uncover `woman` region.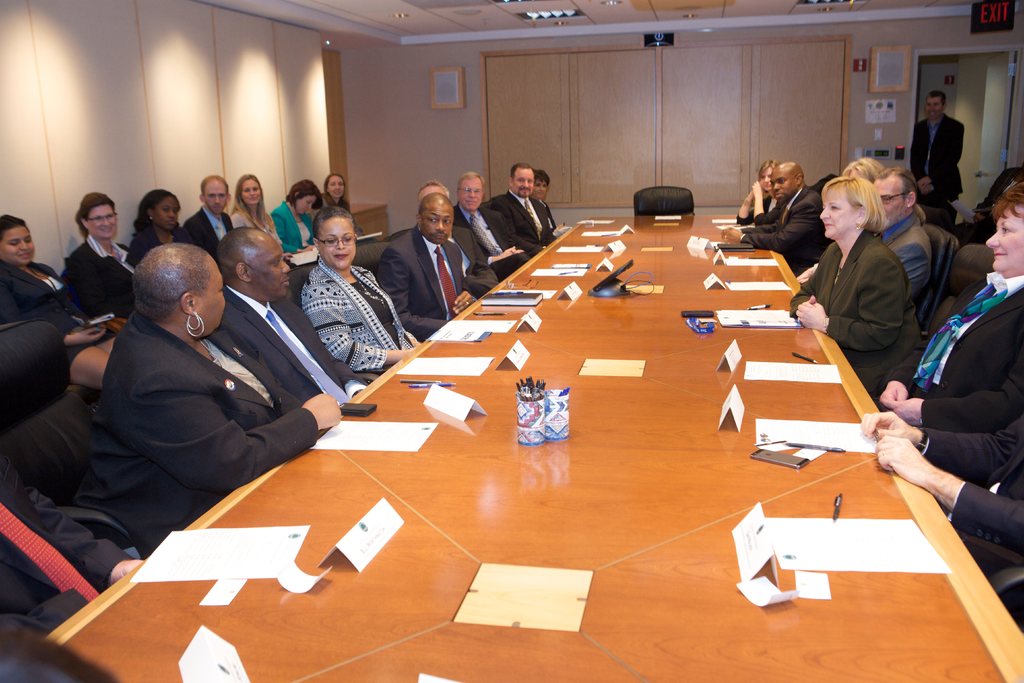
Uncovered: Rect(95, 236, 346, 552).
